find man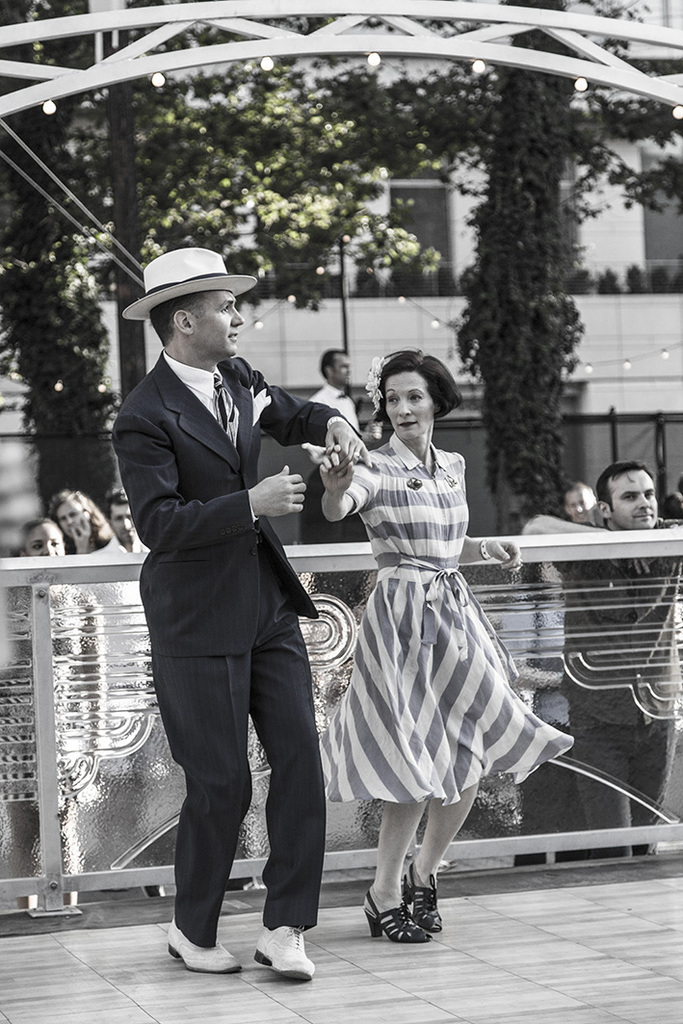
{"left": 563, "top": 482, "right": 592, "bottom": 522}
